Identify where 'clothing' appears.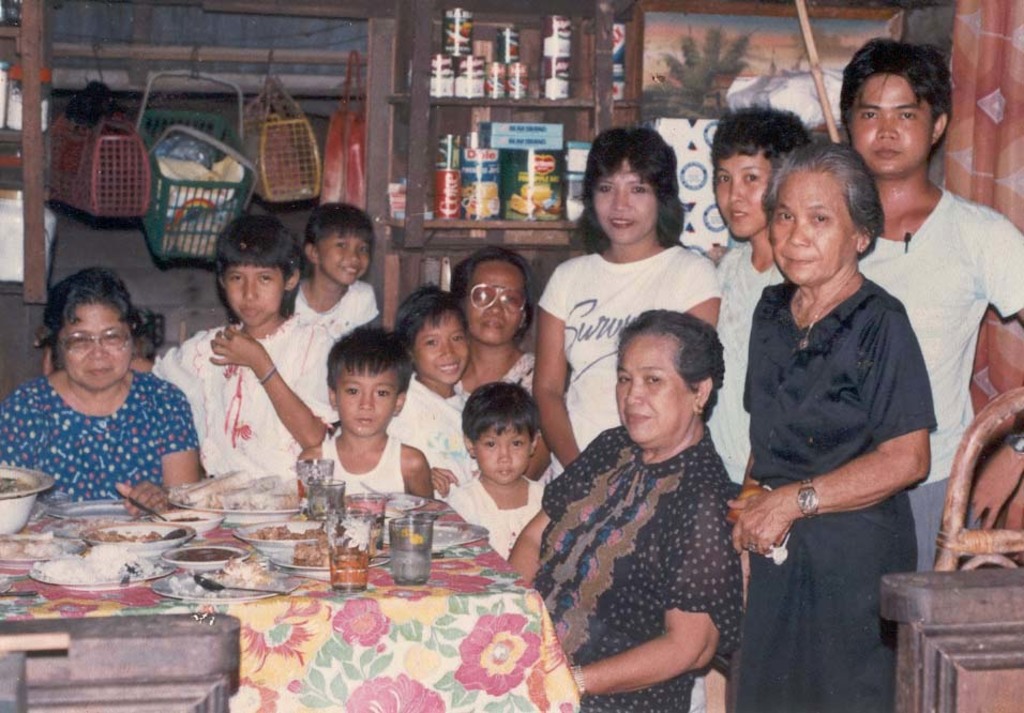
Appears at 149:308:340:477.
